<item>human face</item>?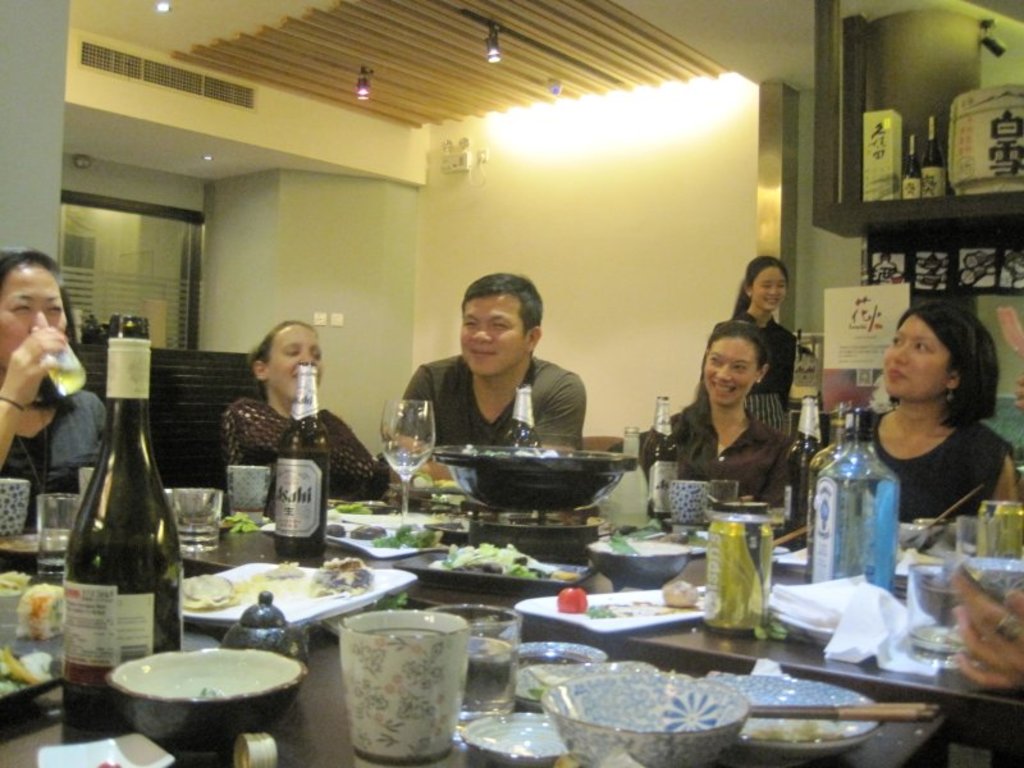
0, 262, 70, 367
